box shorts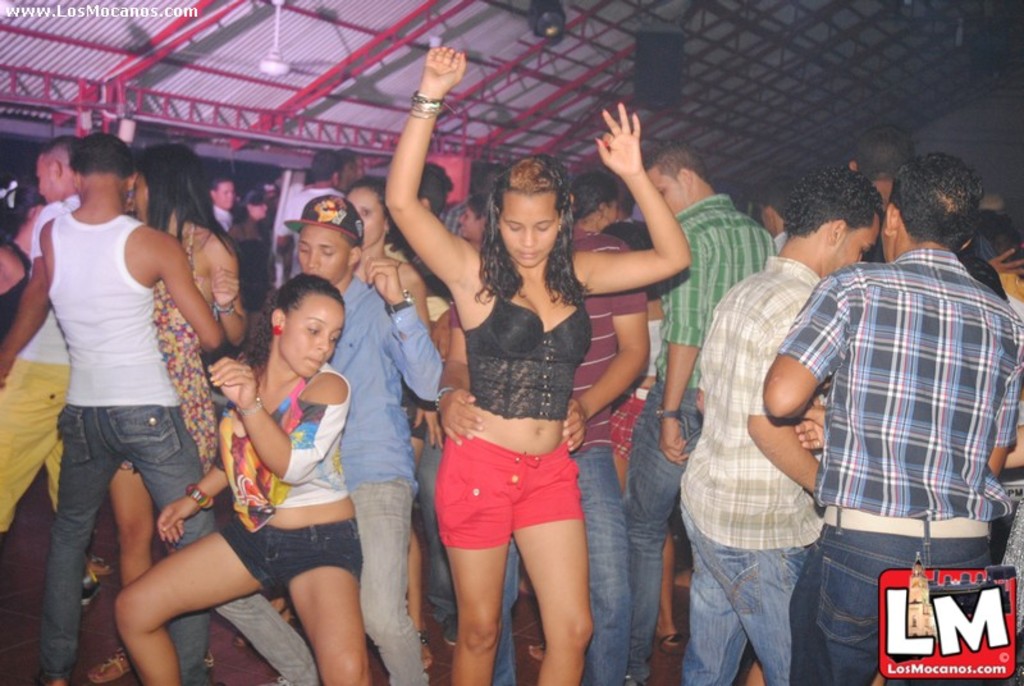
429:445:594:555
